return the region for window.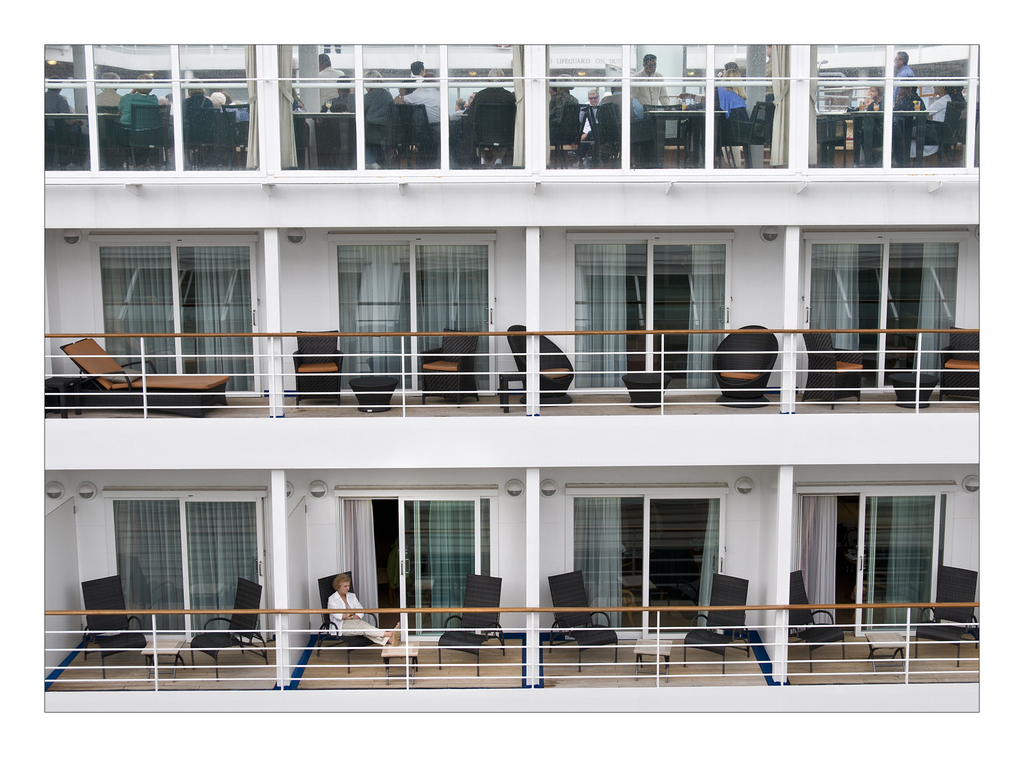
left=548, top=40, right=789, bottom=170.
